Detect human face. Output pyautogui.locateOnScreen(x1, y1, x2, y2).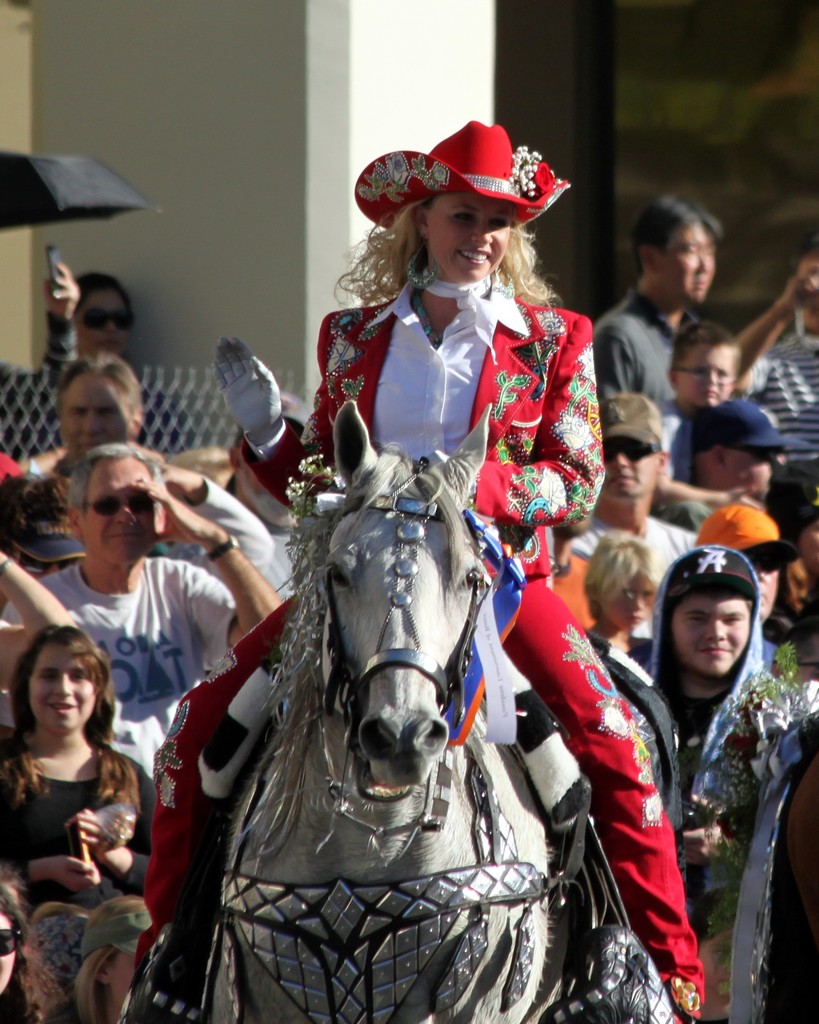
pyautogui.locateOnScreen(604, 442, 658, 501).
